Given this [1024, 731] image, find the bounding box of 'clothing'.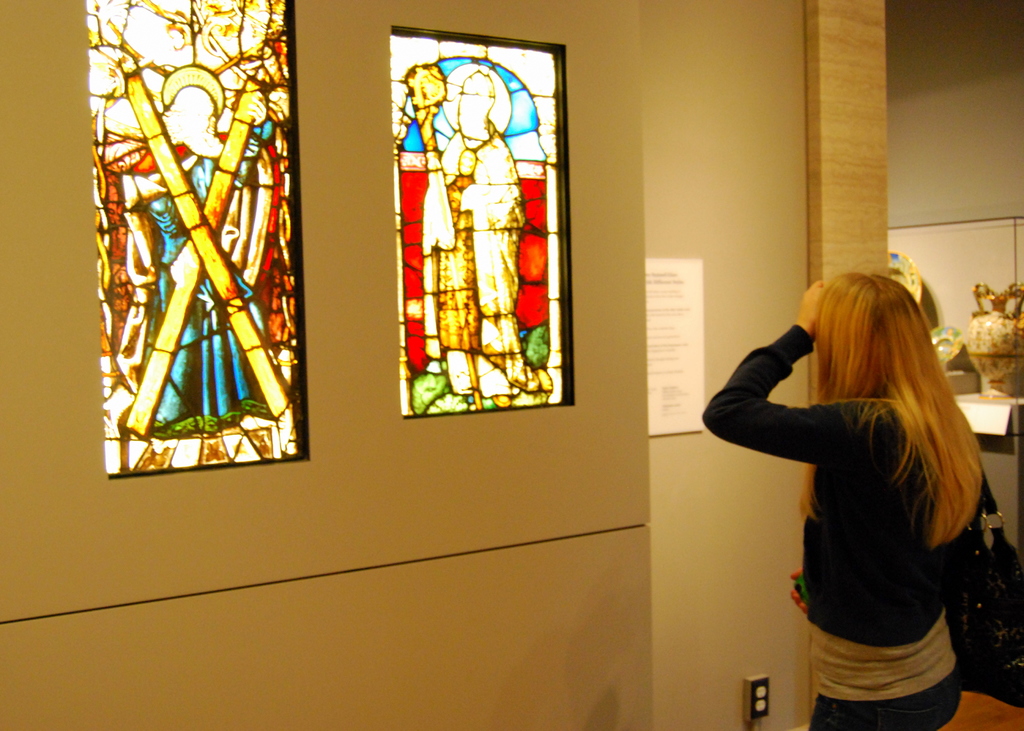
BBox(703, 324, 966, 730).
